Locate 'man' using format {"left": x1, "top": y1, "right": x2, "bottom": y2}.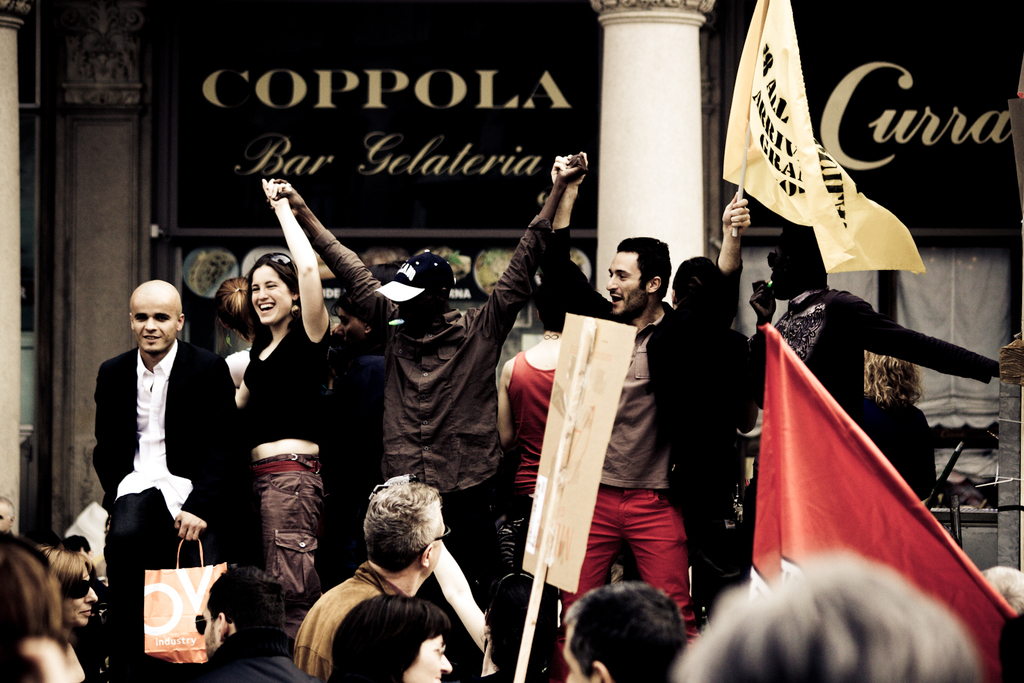
{"left": 169, "top": 565, "right": 317, "bottom": 682}.
